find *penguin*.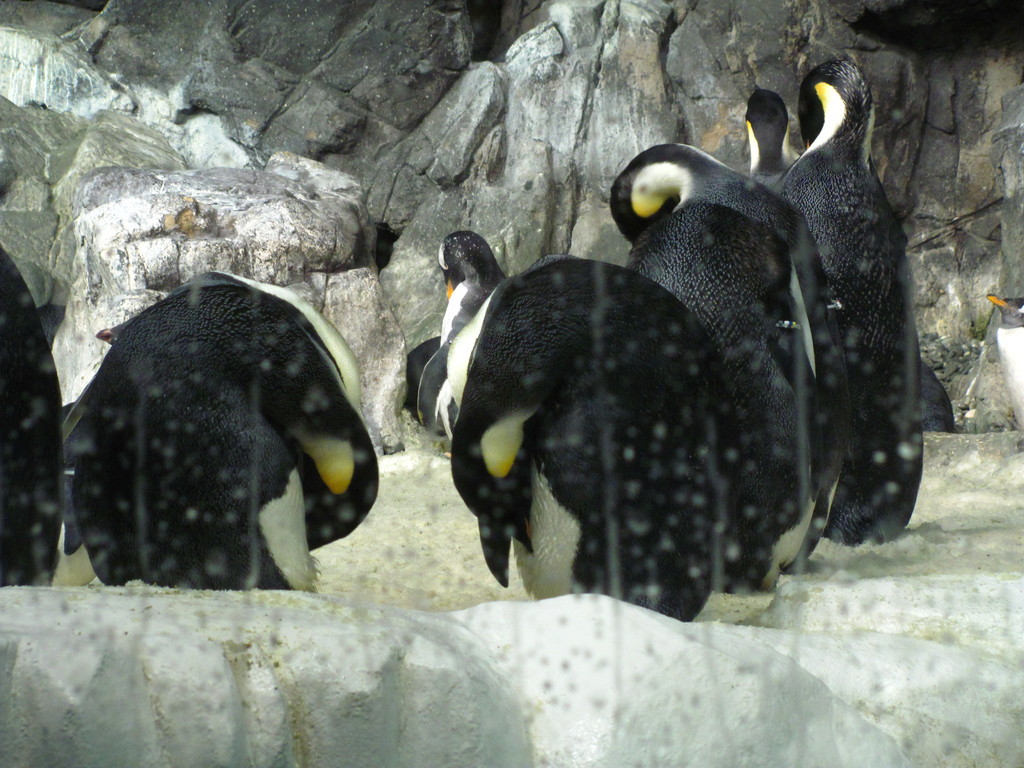
(left=778, top=57, right=926, bottom=549).
